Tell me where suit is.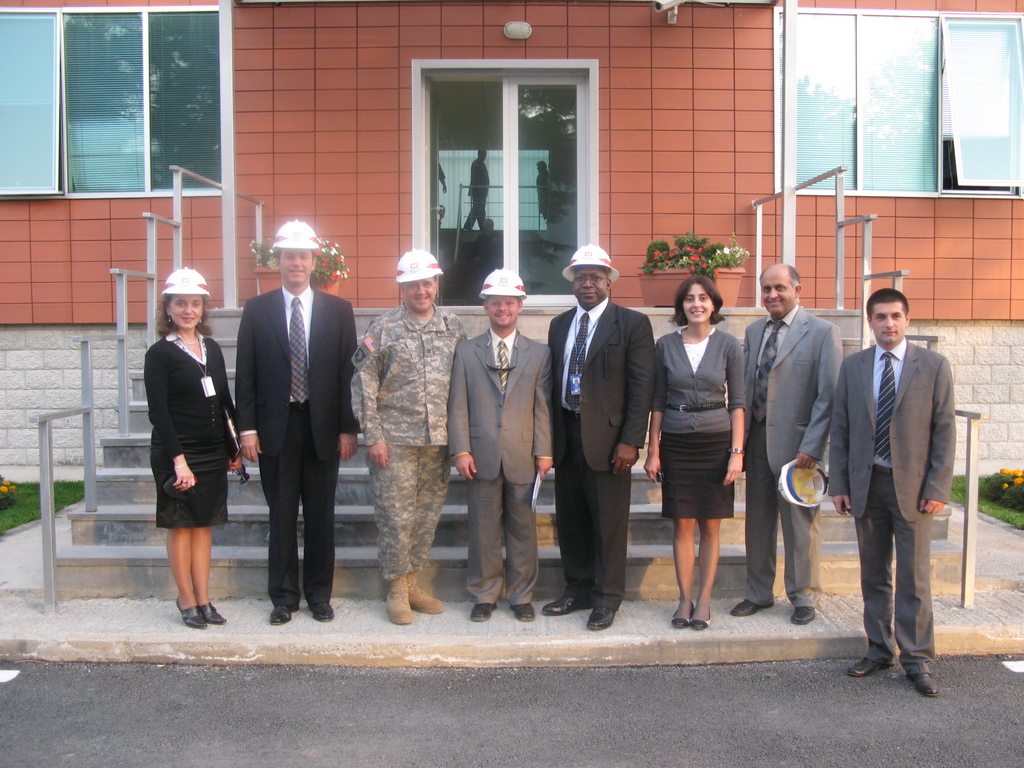
suit is at l=738, t=304, r=842, b=605.
